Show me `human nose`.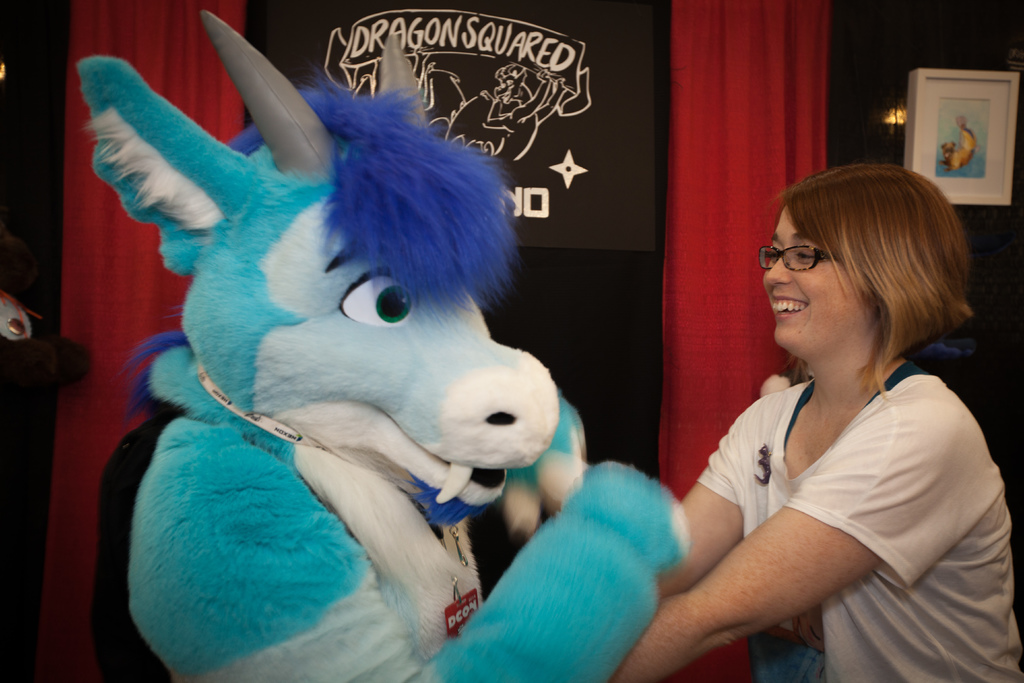
`human nose` is here: crop(765, 254, 793, 288).
